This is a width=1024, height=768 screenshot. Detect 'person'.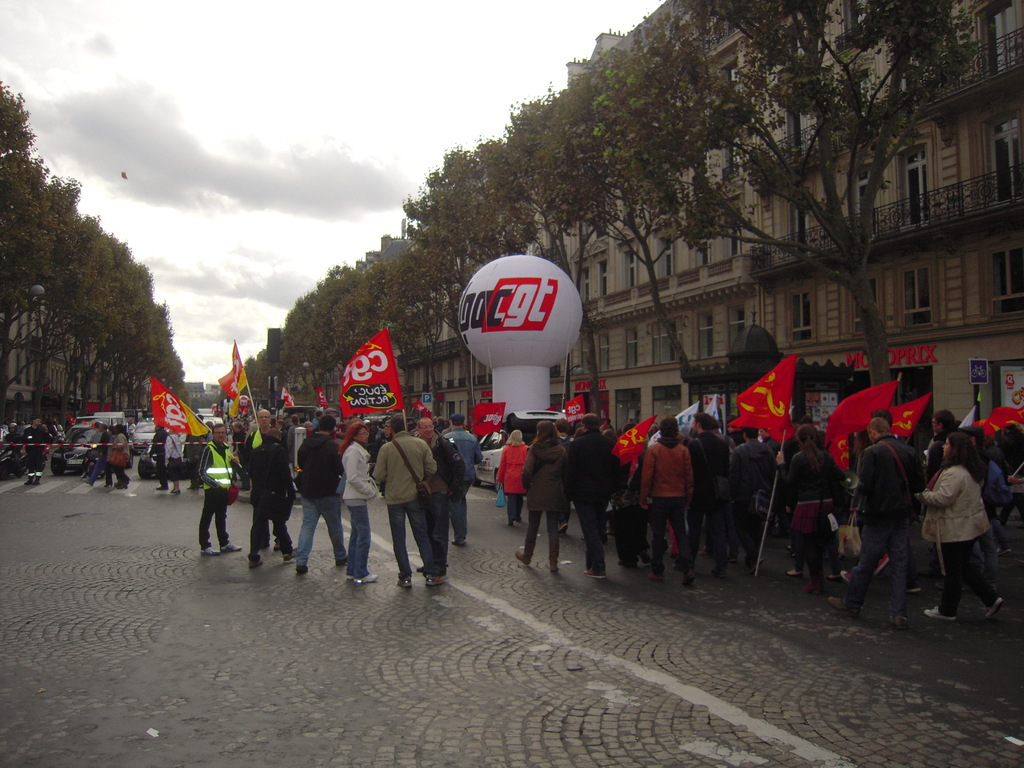
x1=163 y1=422 x2=184 y2=492.
